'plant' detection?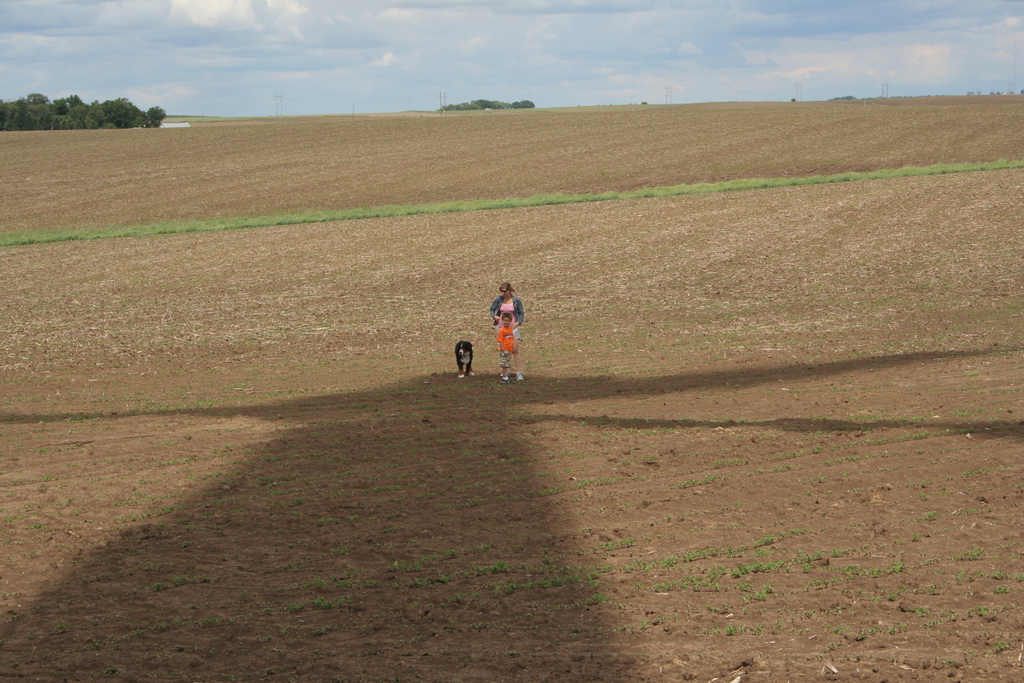
bbox=(915, 605, 938, 615)
